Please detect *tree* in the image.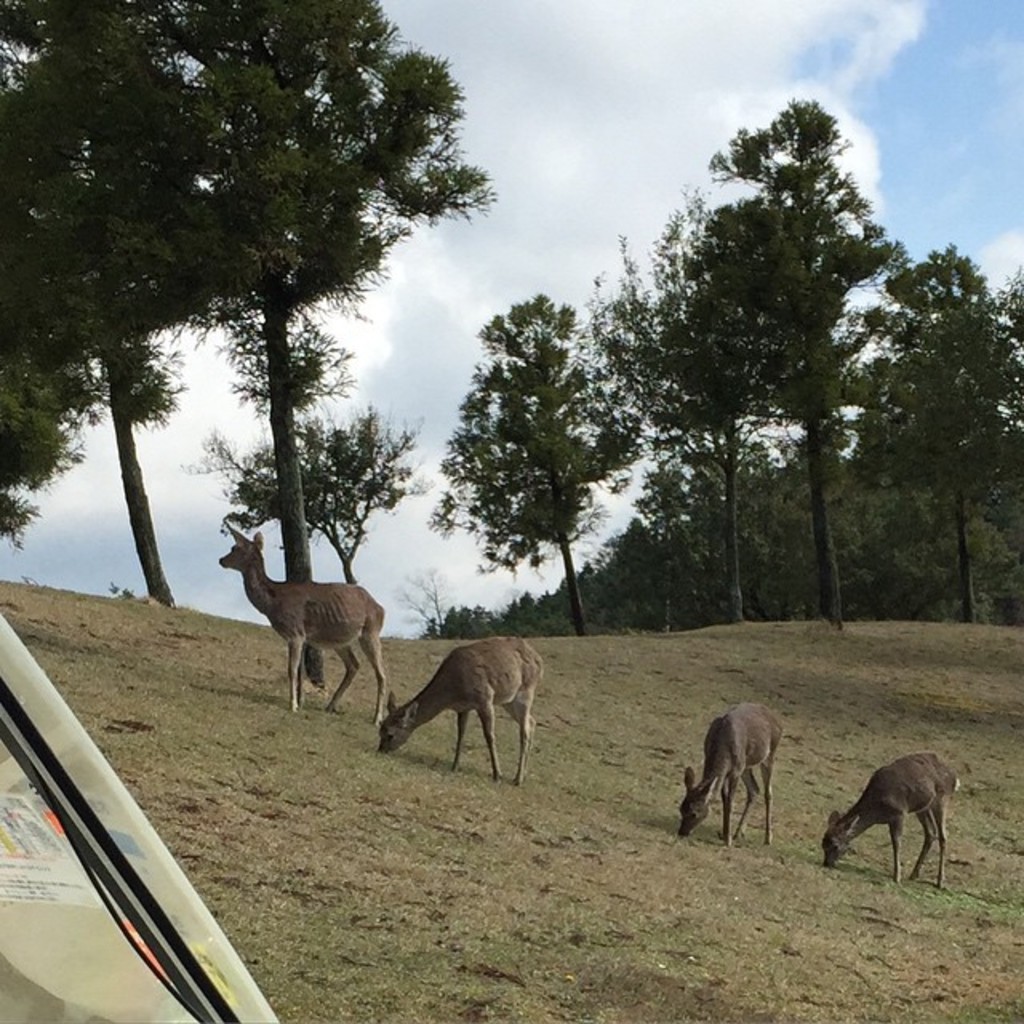
[left=181, top=394, right=440, bottom=586].
